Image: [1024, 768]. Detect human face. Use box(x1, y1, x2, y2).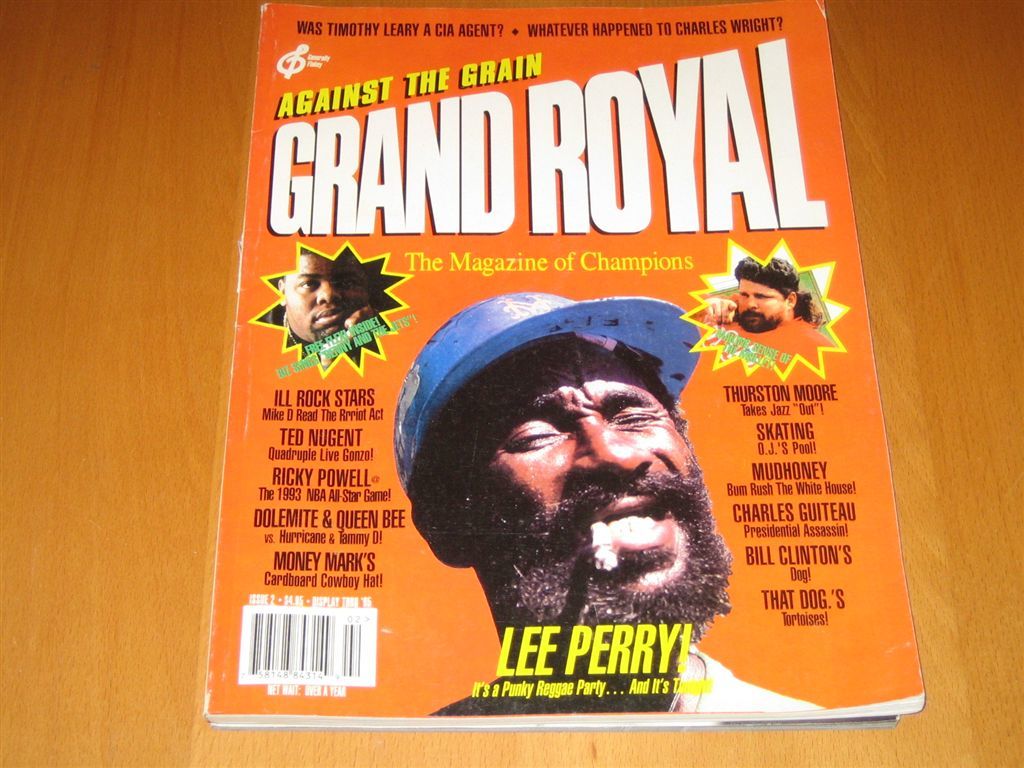
box(734, 271, 789, 331).
